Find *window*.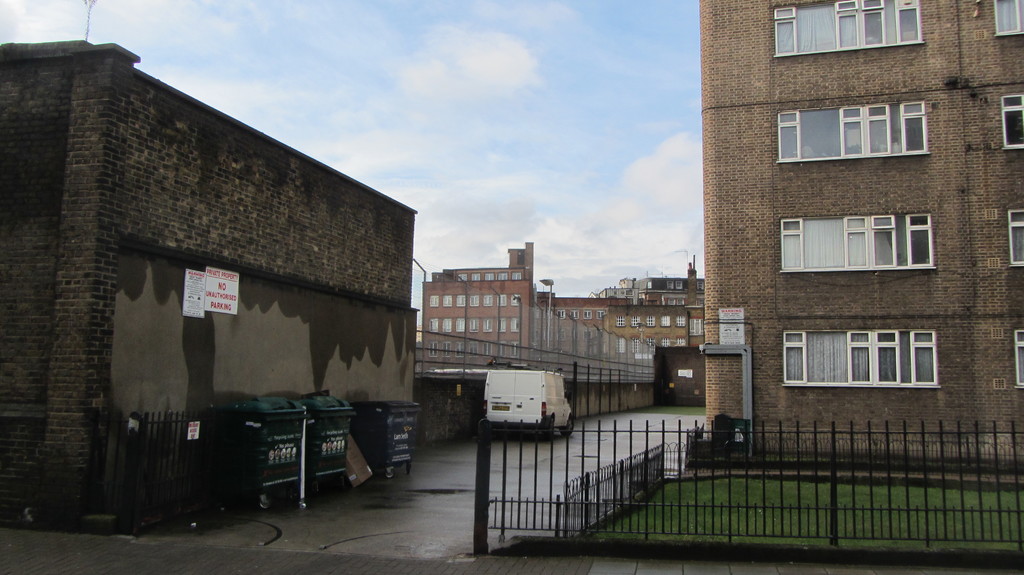
pyautogui.locateOnScreen(1005, 94, 1023, 150).
